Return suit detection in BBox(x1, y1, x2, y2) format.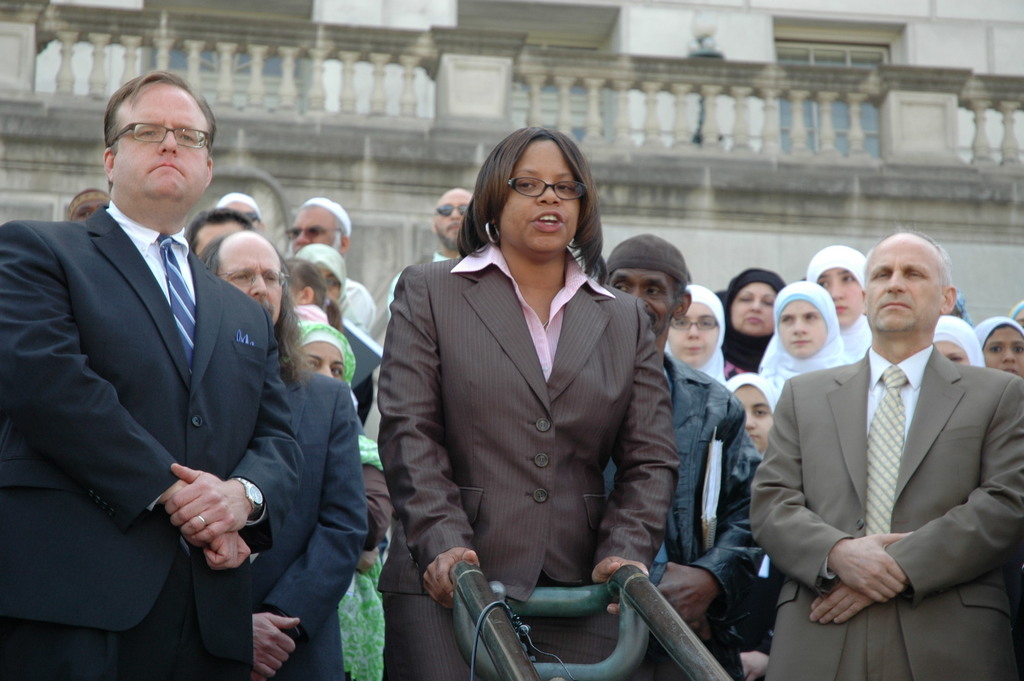
BBox(0, 196, 301, 680).
